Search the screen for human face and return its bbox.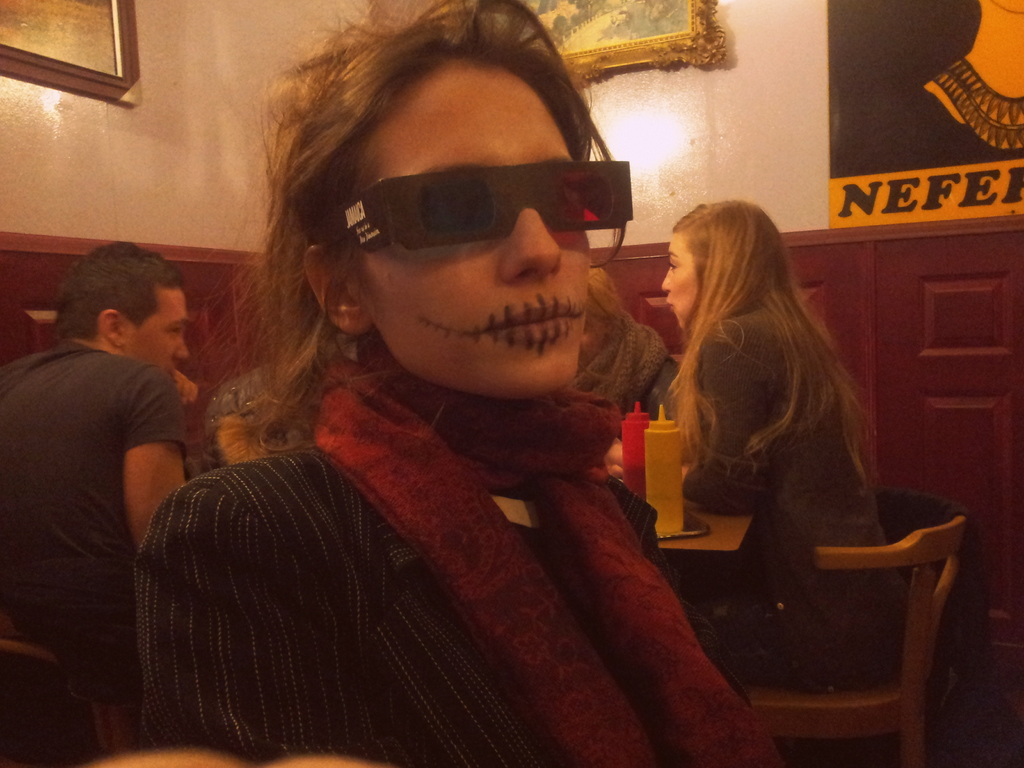
Found: bbox(351, 56, 592, 399).
